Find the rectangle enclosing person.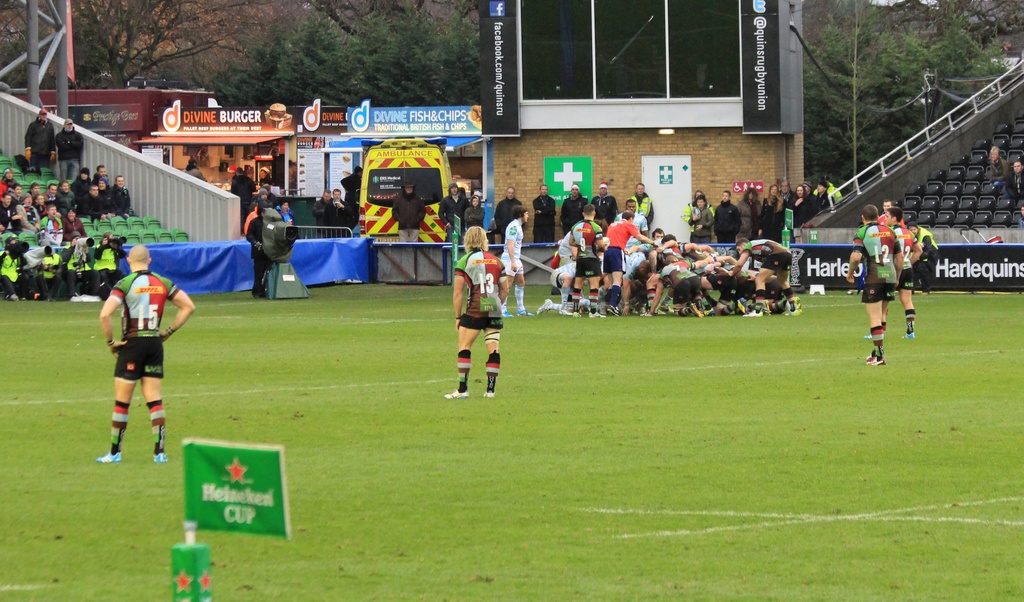
select_region(851, 200, 901, 363).
